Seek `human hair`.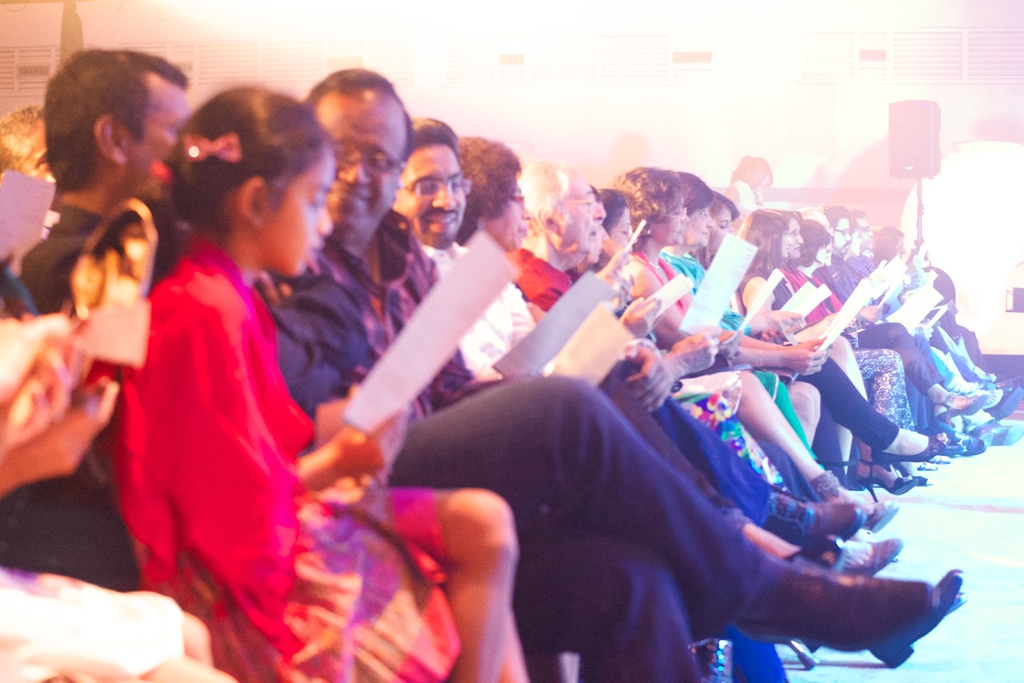
Rect(37, 83, 332, 311).
